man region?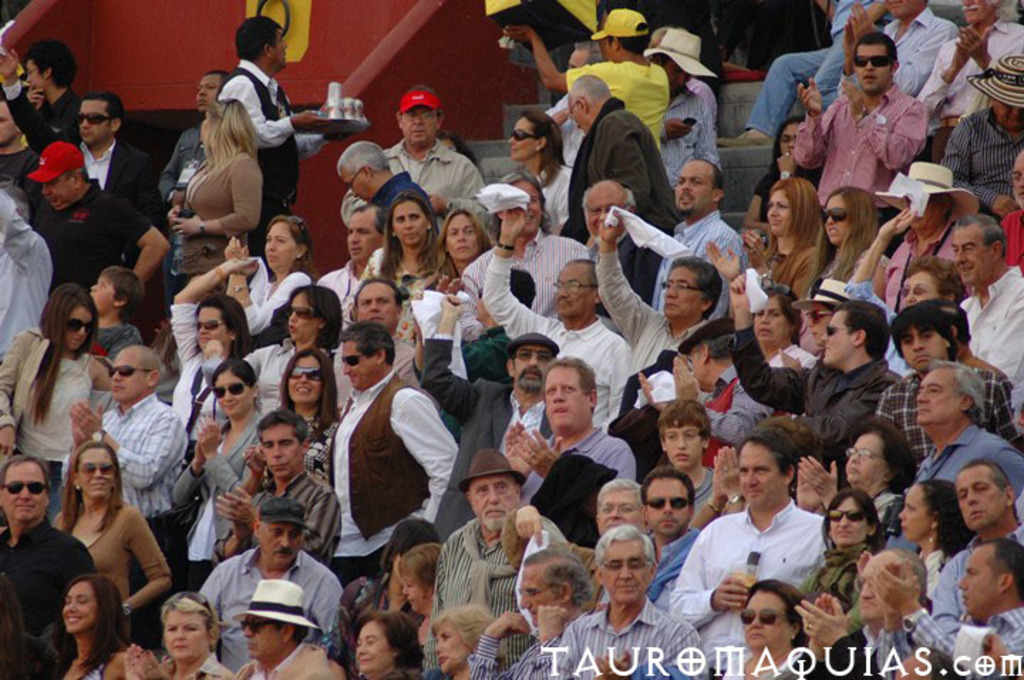
471 543 589 679
